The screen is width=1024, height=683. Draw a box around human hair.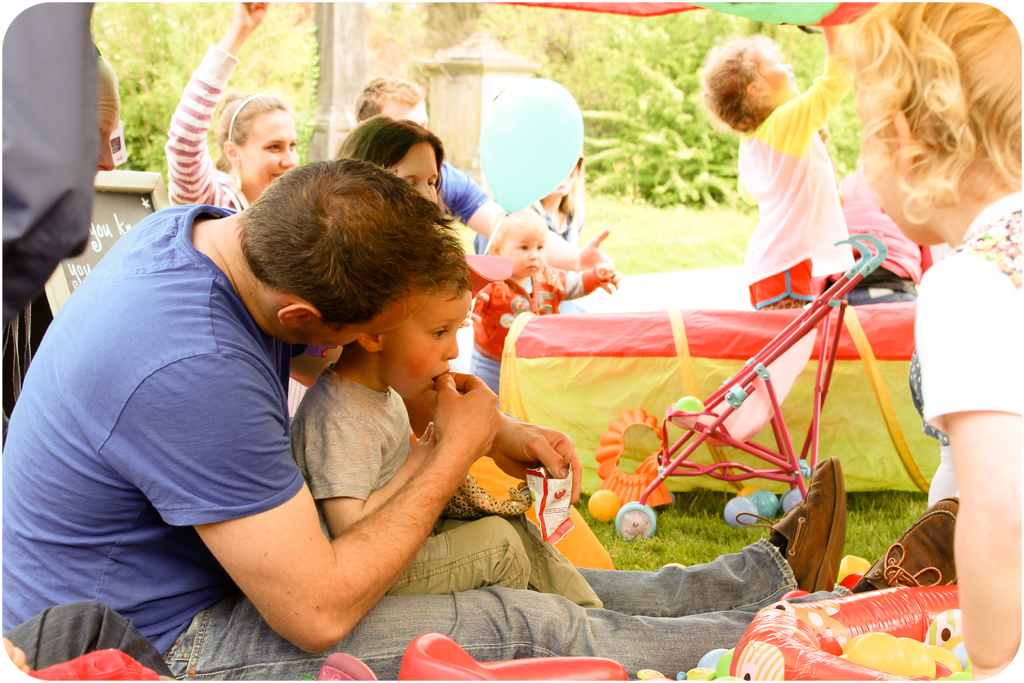
(491, 208, 548, 250).
